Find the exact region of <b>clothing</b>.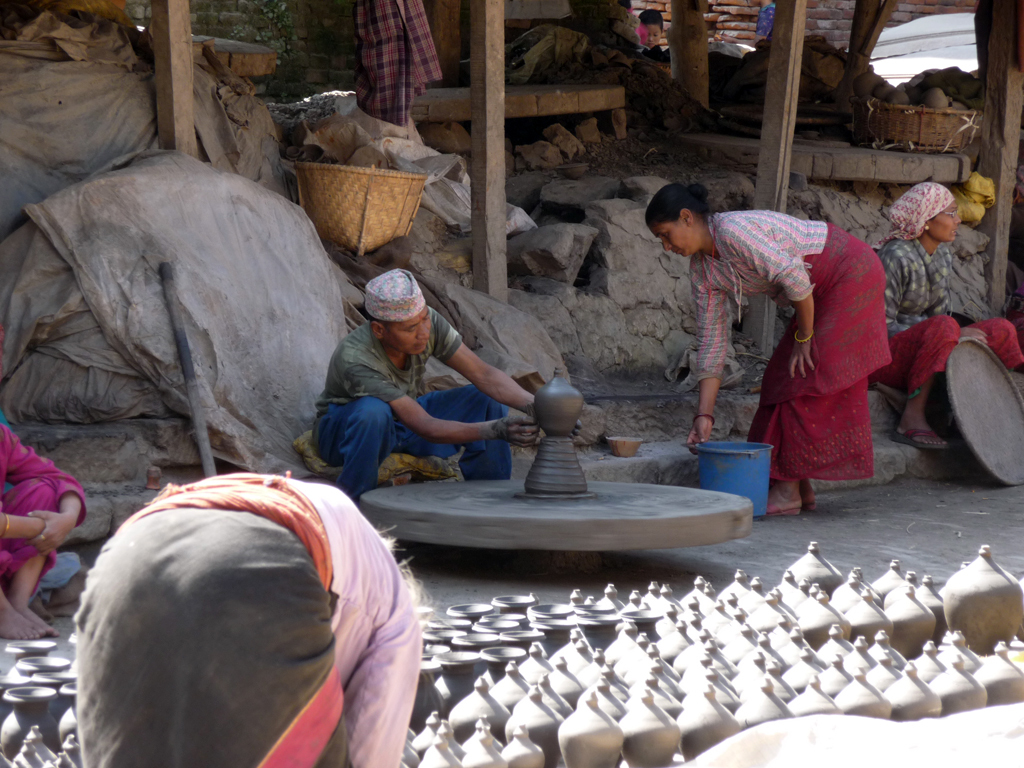
Exact region: bbox=(71, 470, 421, 767).
